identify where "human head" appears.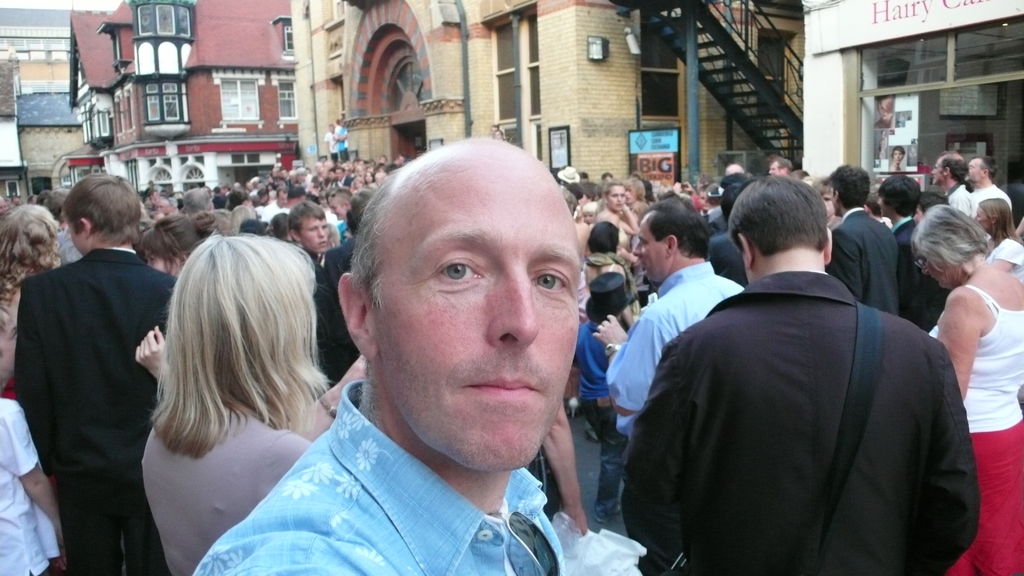
Appears at [140,224,329,454].
